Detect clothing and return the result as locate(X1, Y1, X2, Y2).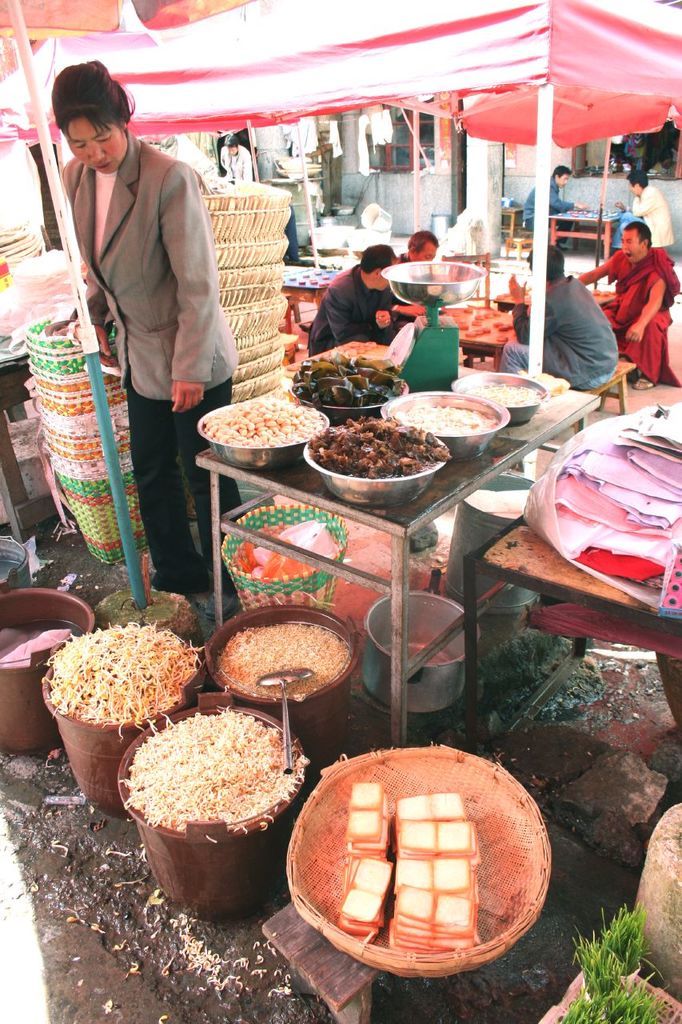
locate(670, 146, 677, 159).
